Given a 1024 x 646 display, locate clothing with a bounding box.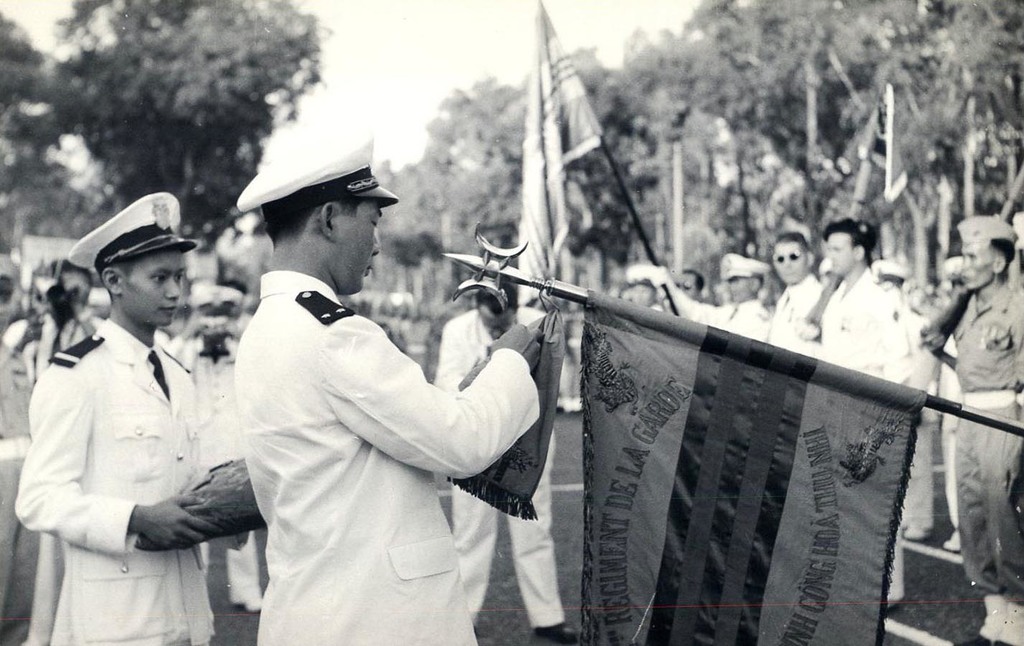
Located: crop(821, 274, 924, 383).
